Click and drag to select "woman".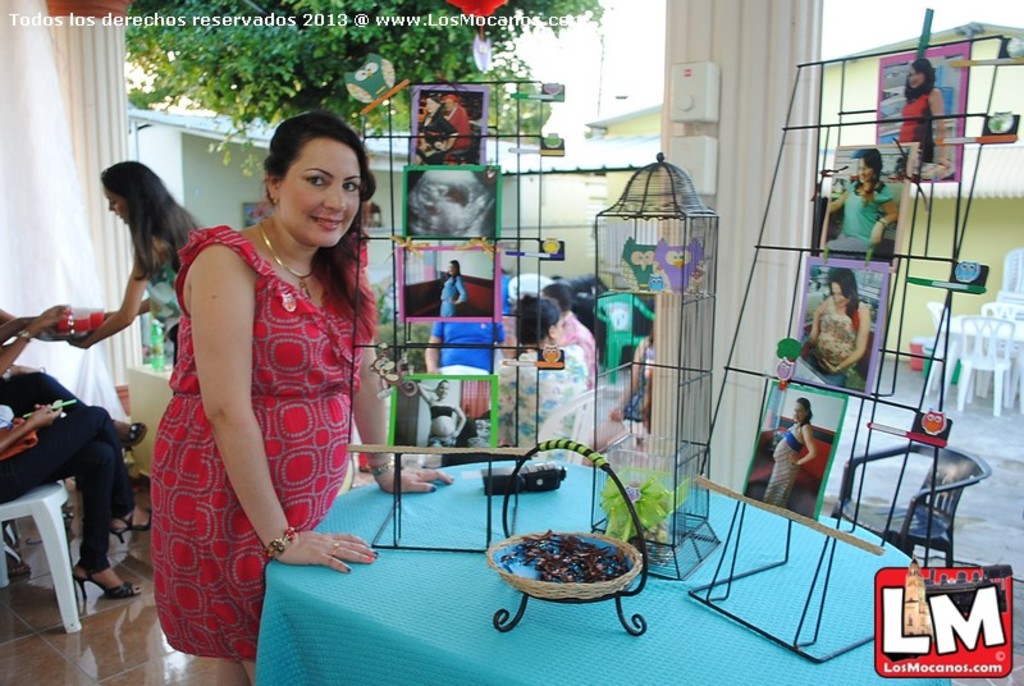
Selection: 484,292,598,454.
